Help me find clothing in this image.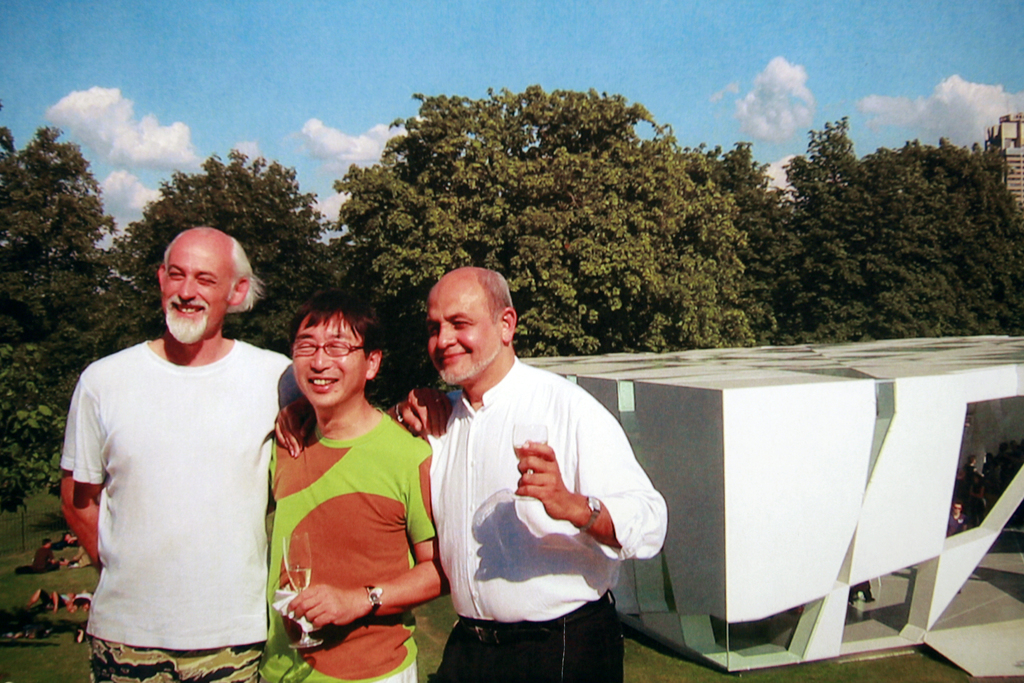
Found it: 418:349:670:682.
